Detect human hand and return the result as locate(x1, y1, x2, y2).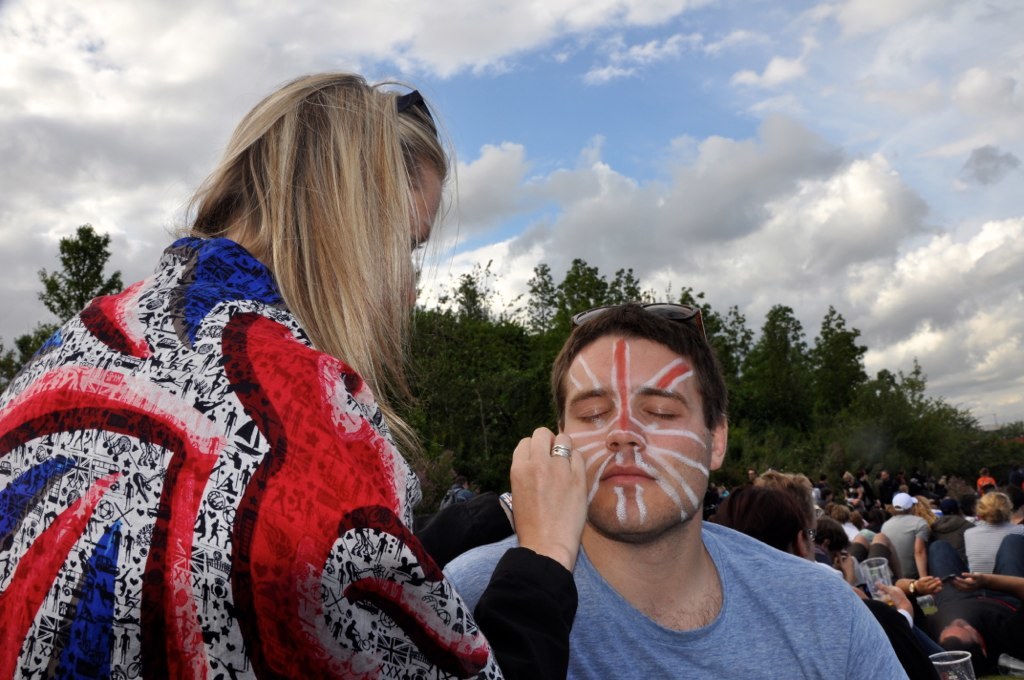
locate(510, 446, 590, 530).
